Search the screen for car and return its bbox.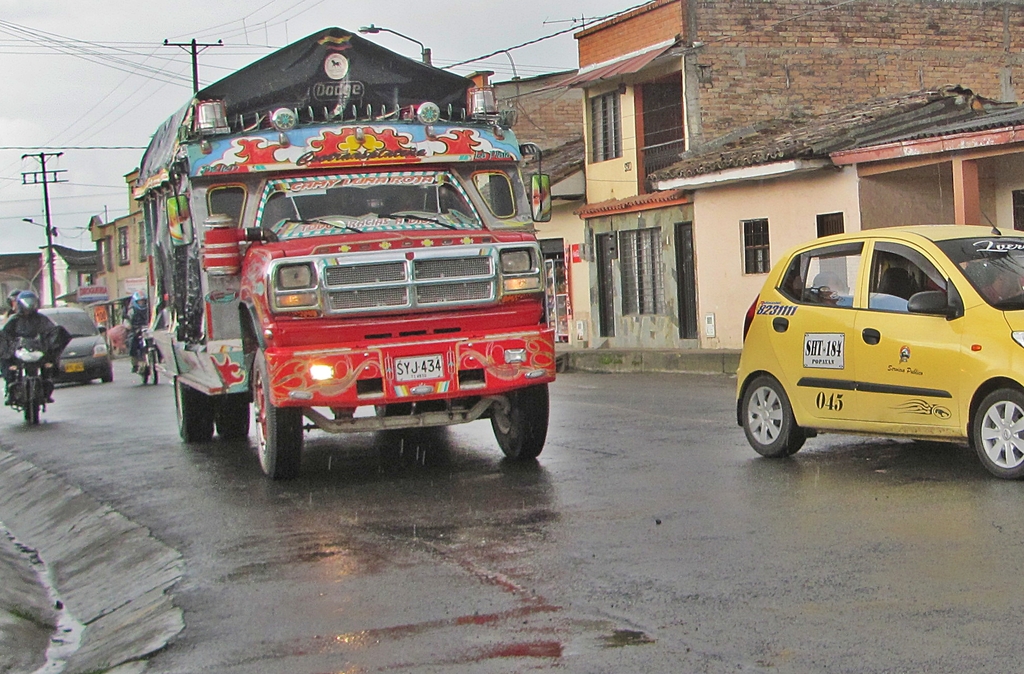
Found: detection(735, 208, 1023, 484).
